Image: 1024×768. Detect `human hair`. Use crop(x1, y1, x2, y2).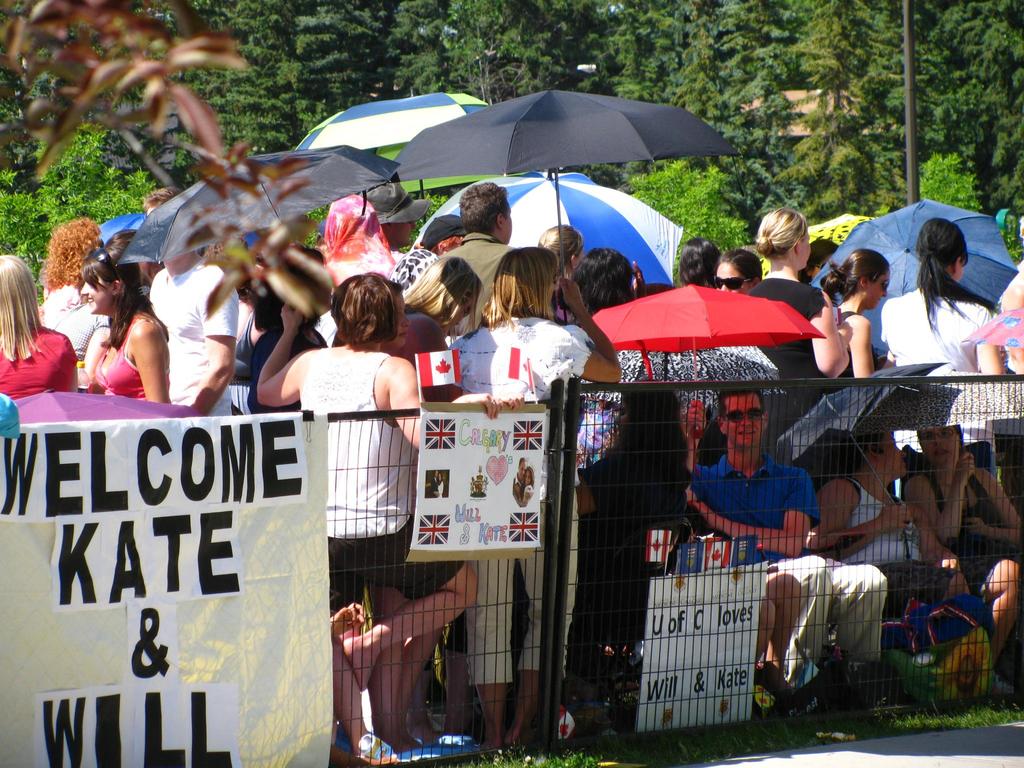
crop(722, 252, 760, 281).
